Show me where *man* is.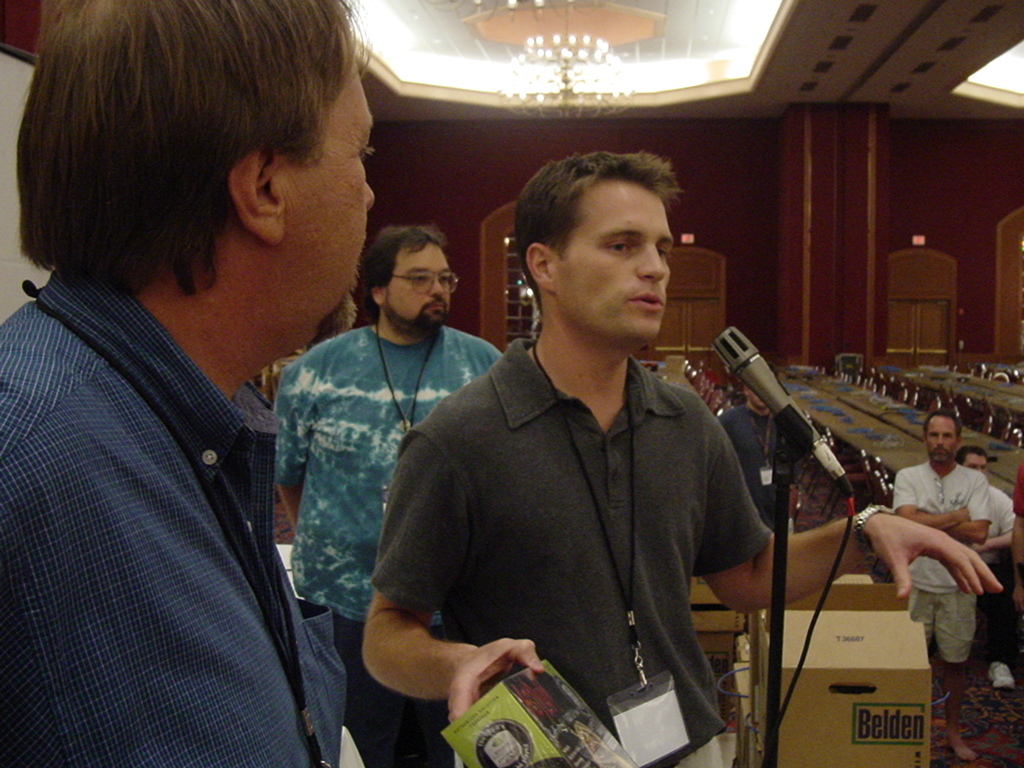
*man* is at <box>955,447,1018,659</box>.
